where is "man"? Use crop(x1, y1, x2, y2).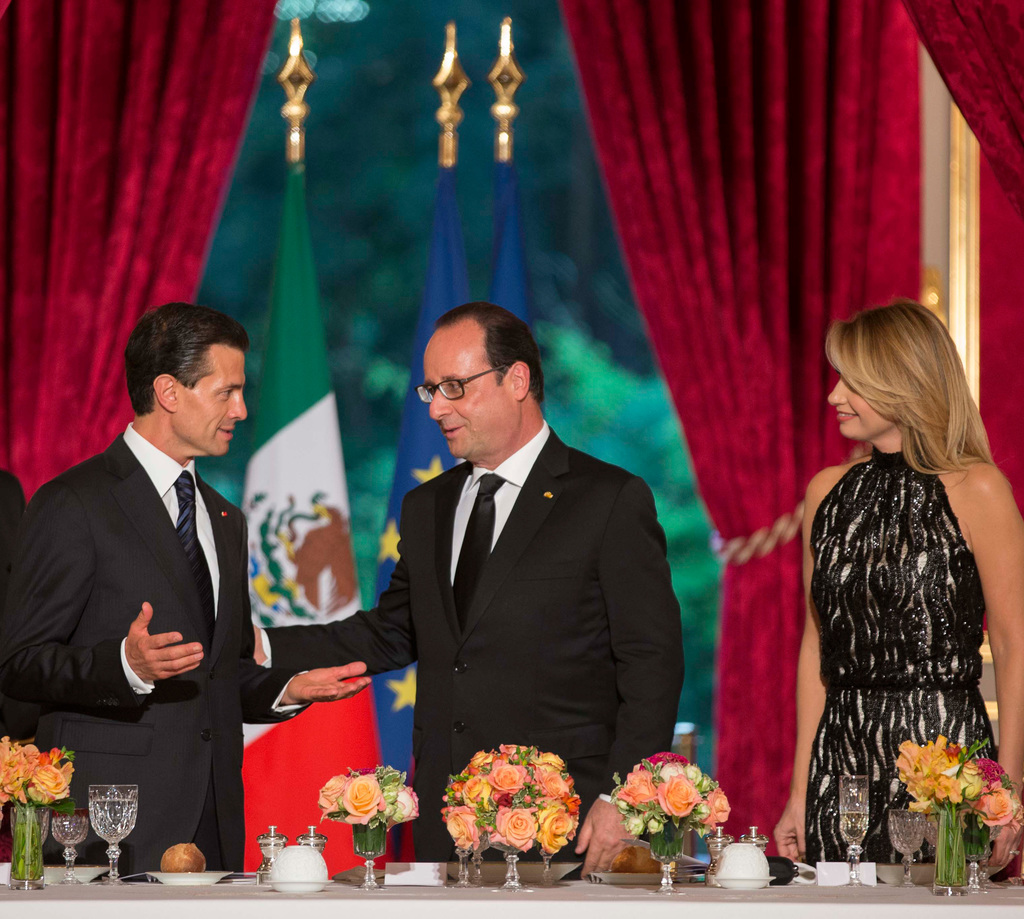
crop(248, 302, 685, 878).
